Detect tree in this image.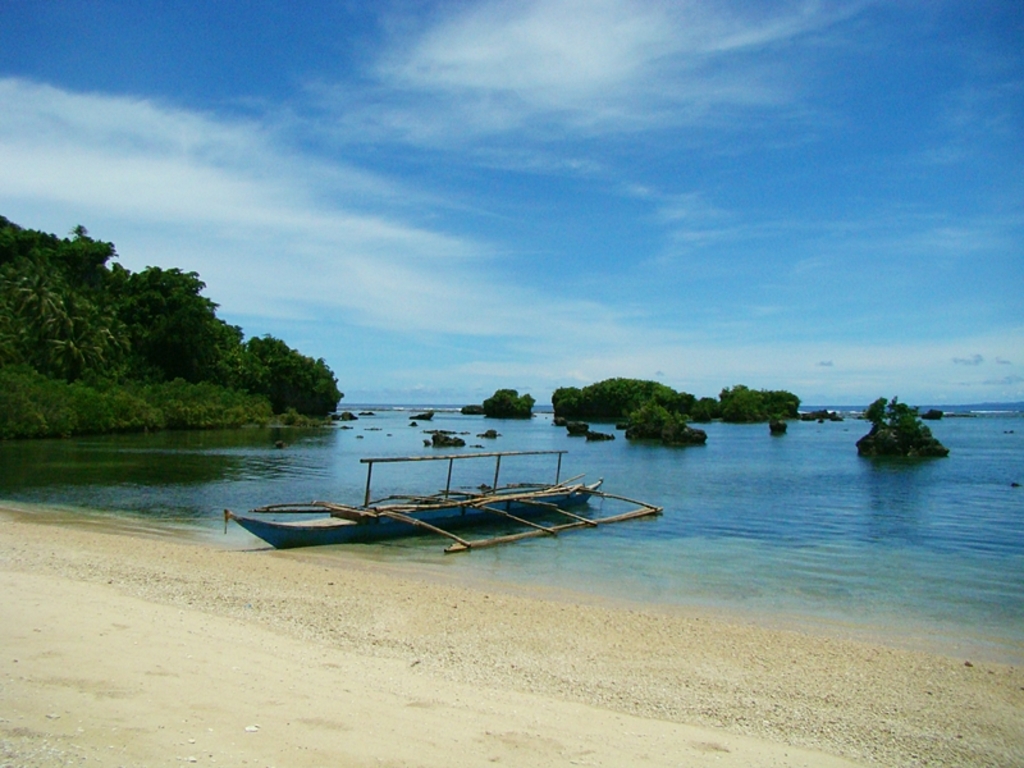
Detection: bbox=(246, 333, 362, 428).
